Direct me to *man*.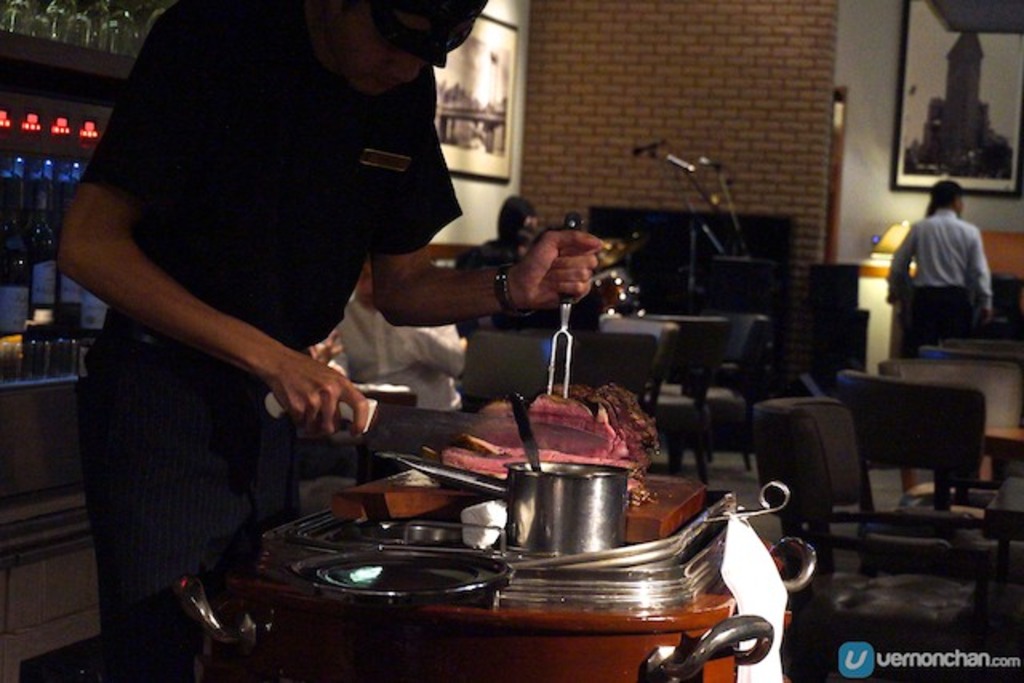
Direction: rect(29, 11, 515, 606).
